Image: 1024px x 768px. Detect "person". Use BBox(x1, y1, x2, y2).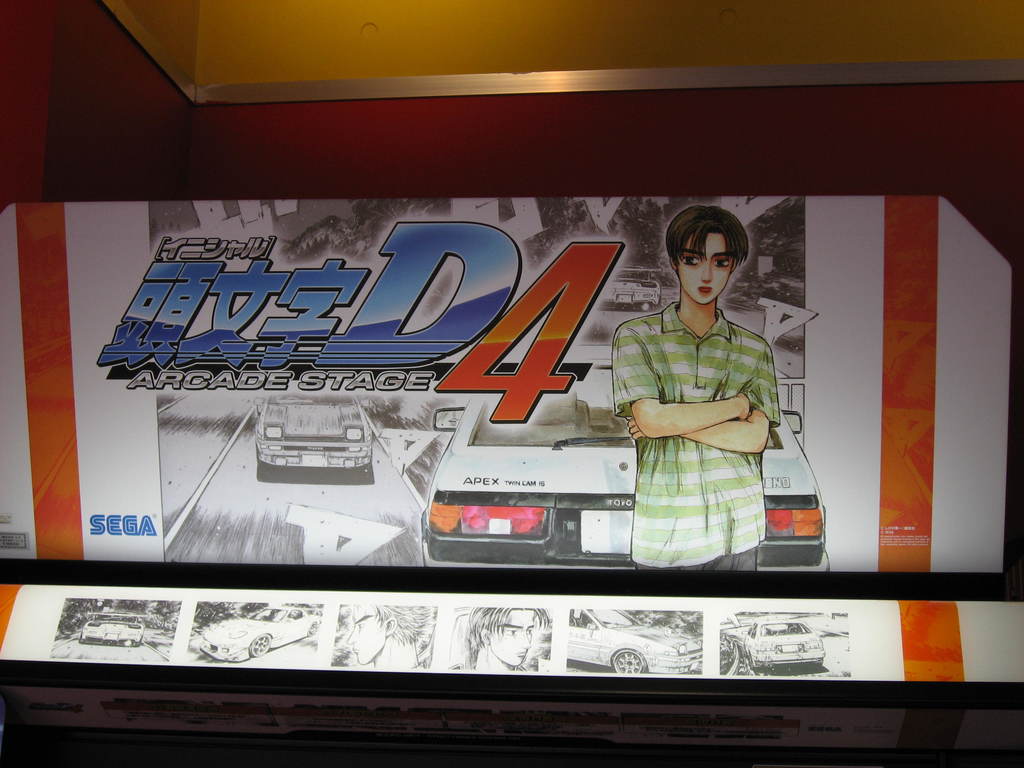
BBox(611, 204, 781, 572).
